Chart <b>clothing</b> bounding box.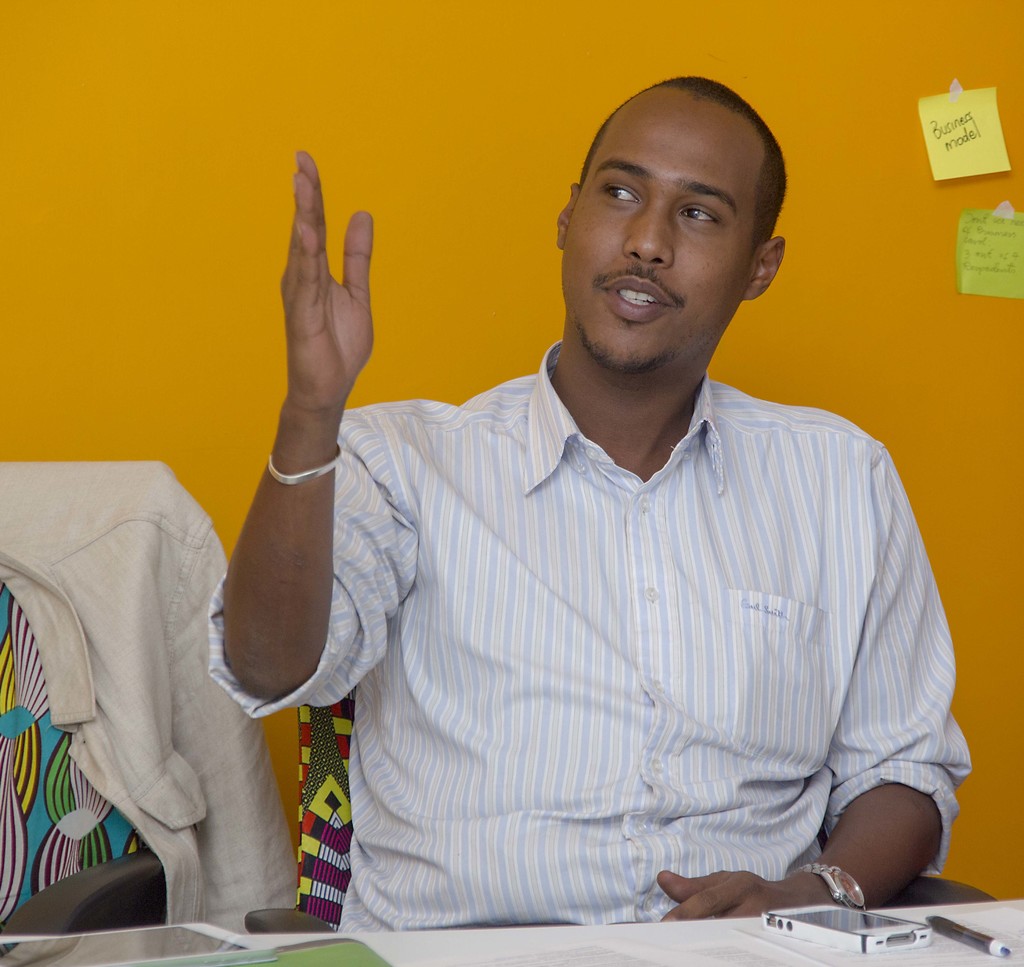
Charted: (236,323,954,934).
